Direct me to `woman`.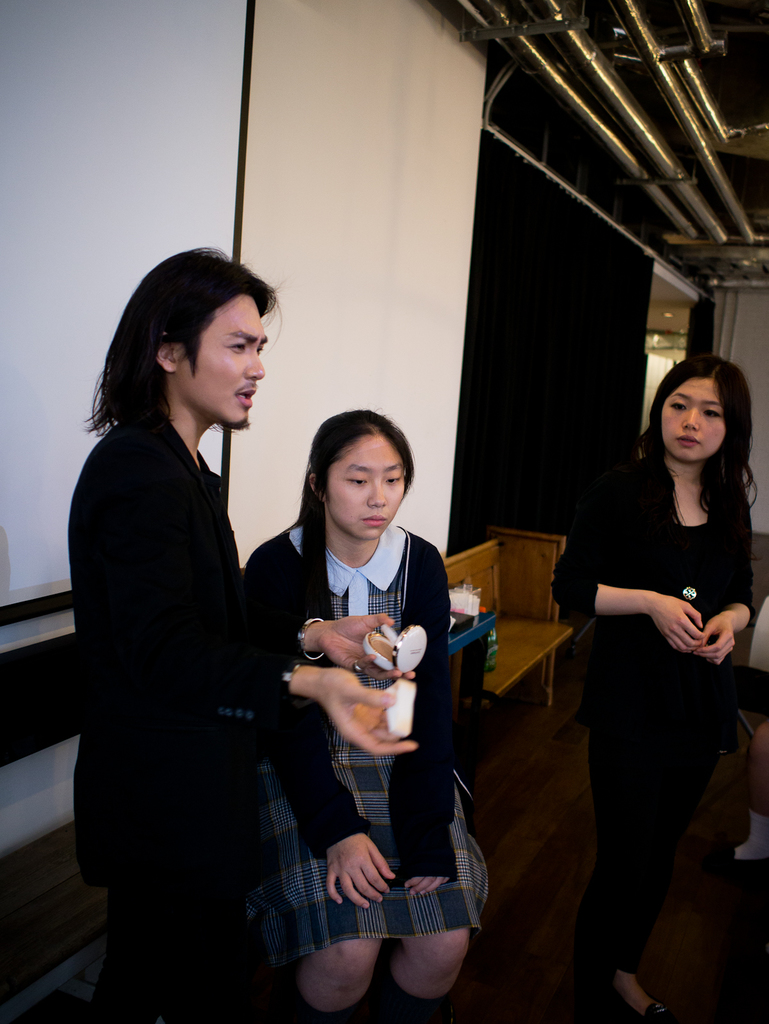
Direction: (left=554, top=349, right=752, bottom=1023).
